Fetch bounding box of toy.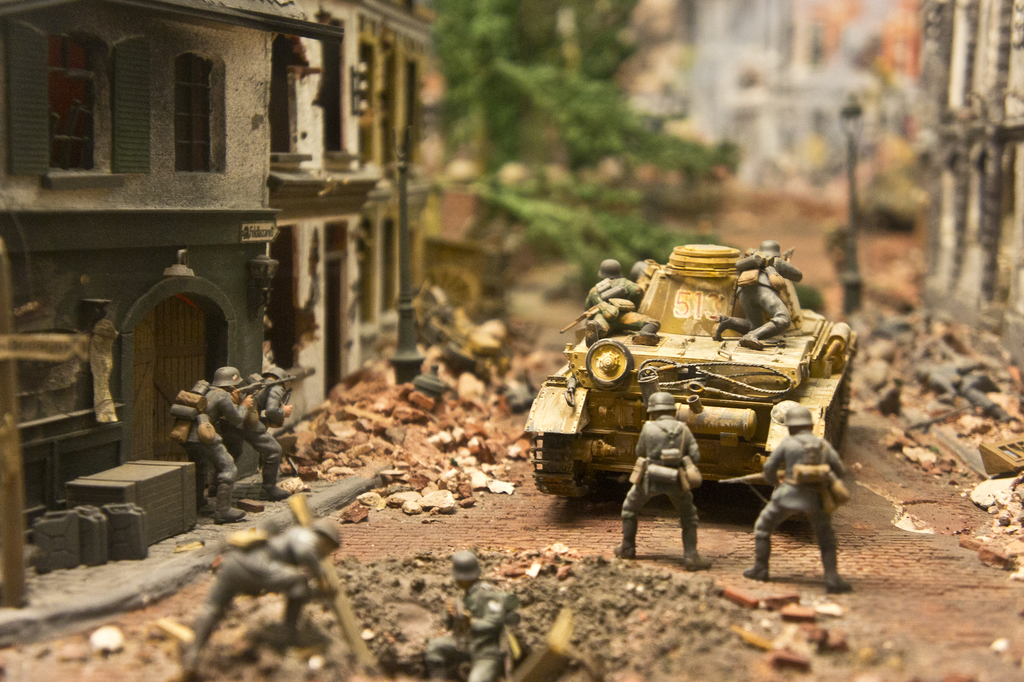
Bbox: box(162, 366, 319, 530).
